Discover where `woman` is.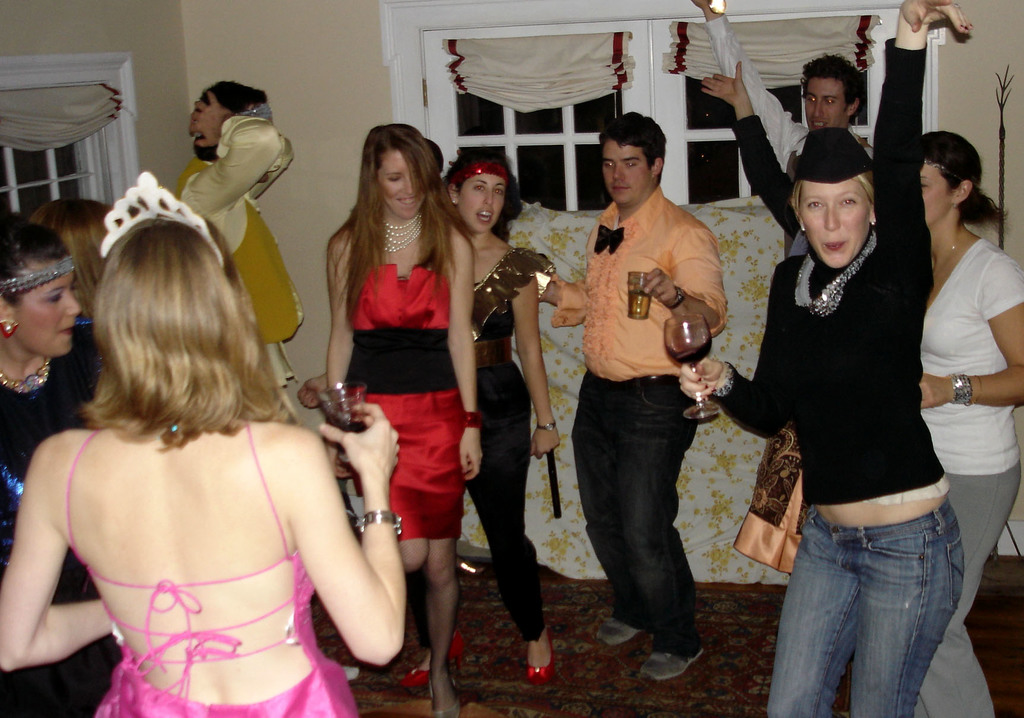
Discovered at pyautogui.locateOnScreen(676, 0, 975, 717).
